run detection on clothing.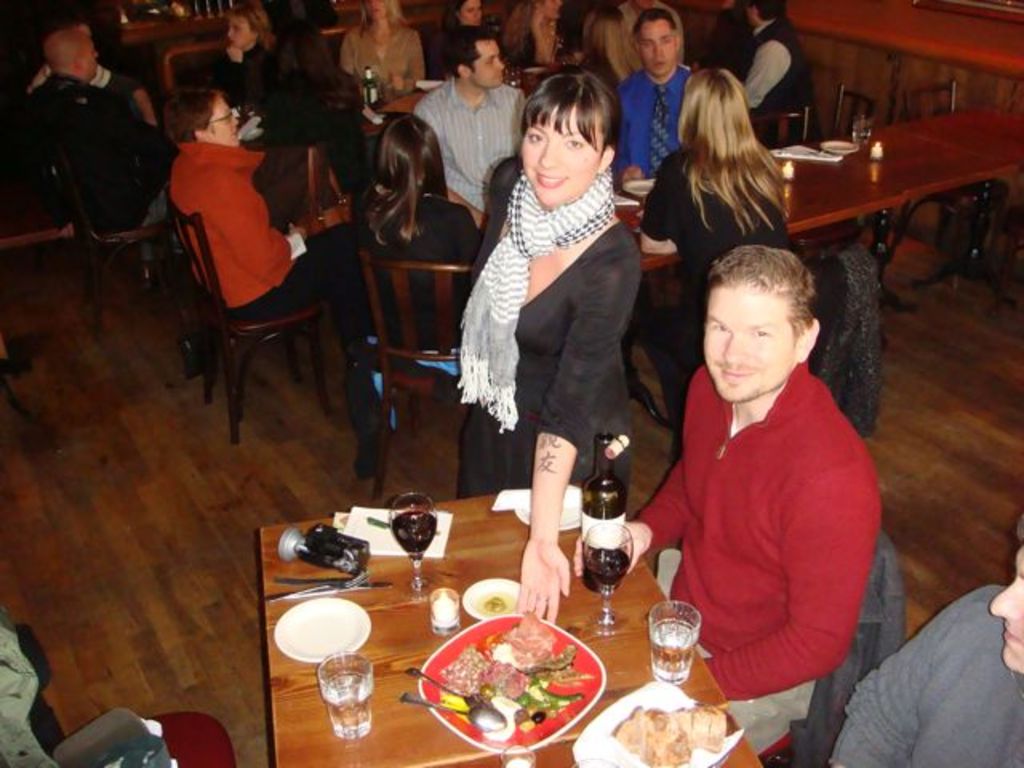
Result: [157,131,381,419].
